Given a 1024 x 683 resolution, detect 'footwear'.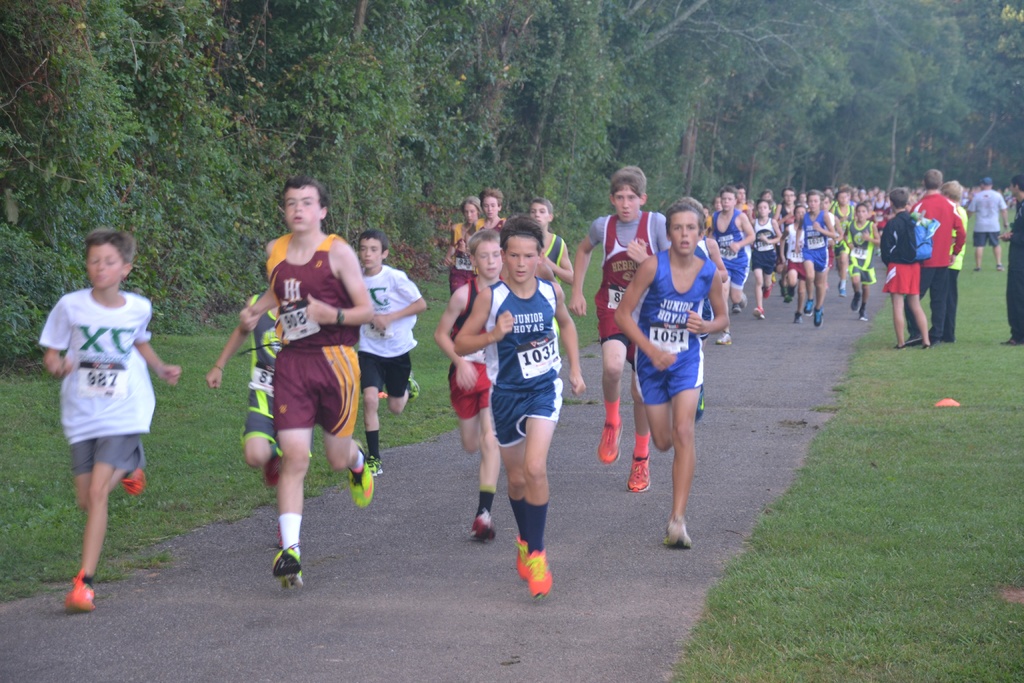
{"x1": 63, "y1": 579, "x2": 88, "y2": 614}.
